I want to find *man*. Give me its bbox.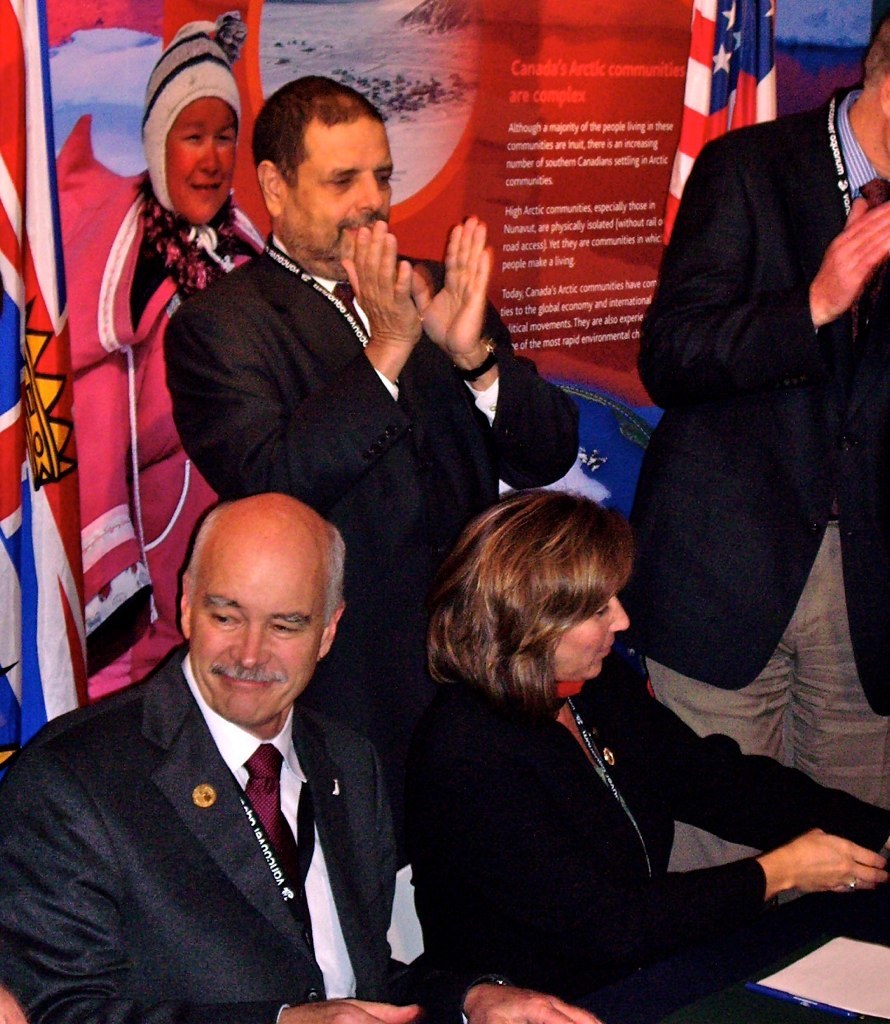
<box>11,477,412,1023</box>.
